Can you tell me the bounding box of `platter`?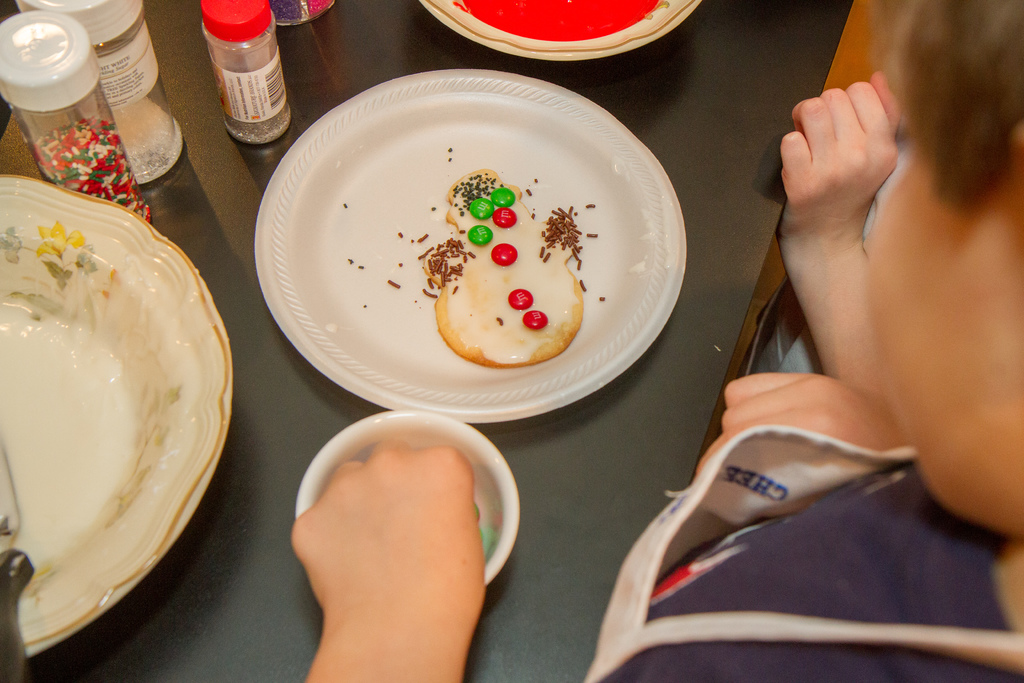
<bbox>254, 69, 686, 426</bbox>.
